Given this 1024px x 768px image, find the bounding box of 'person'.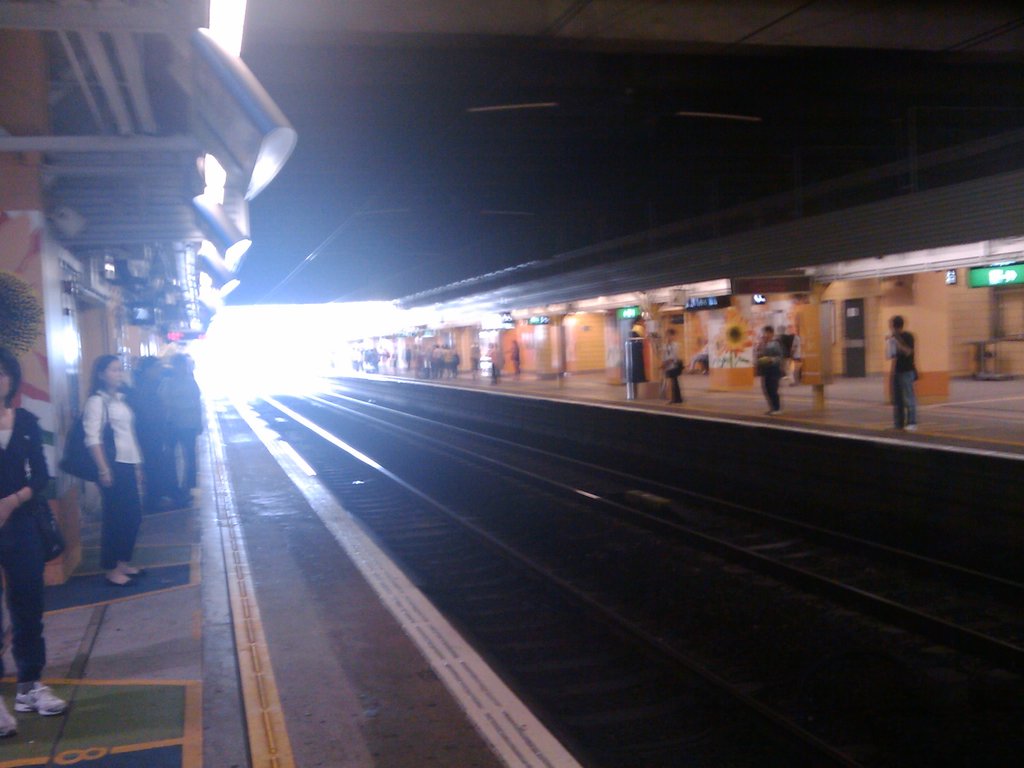
<box>84,349,147,591</box>.
